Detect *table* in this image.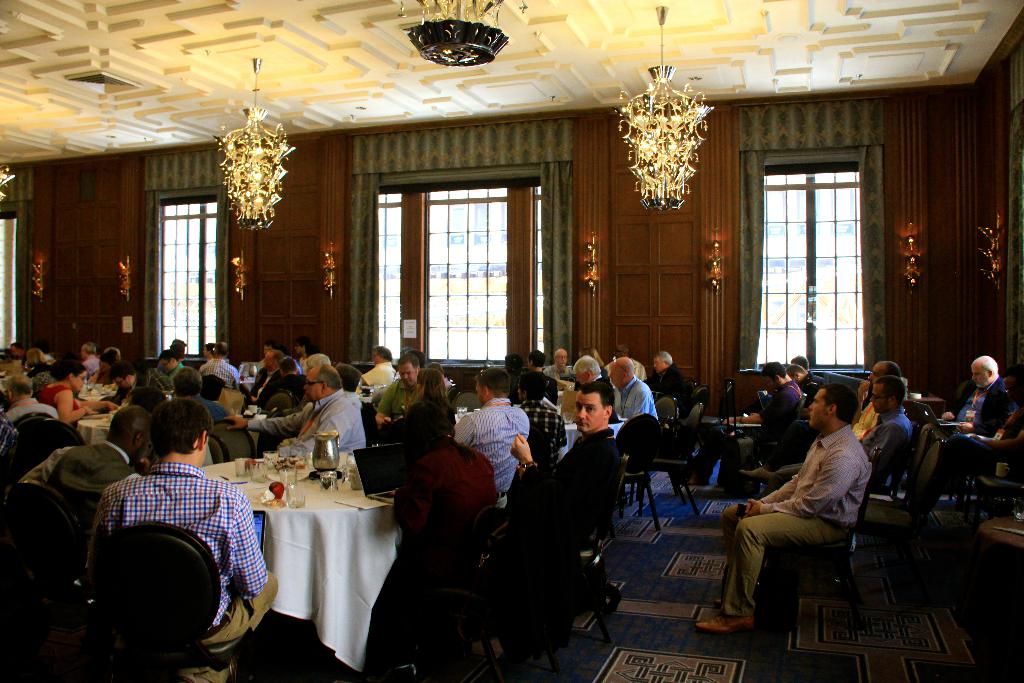
Detection: Rect(76, 413, 113, 441).
